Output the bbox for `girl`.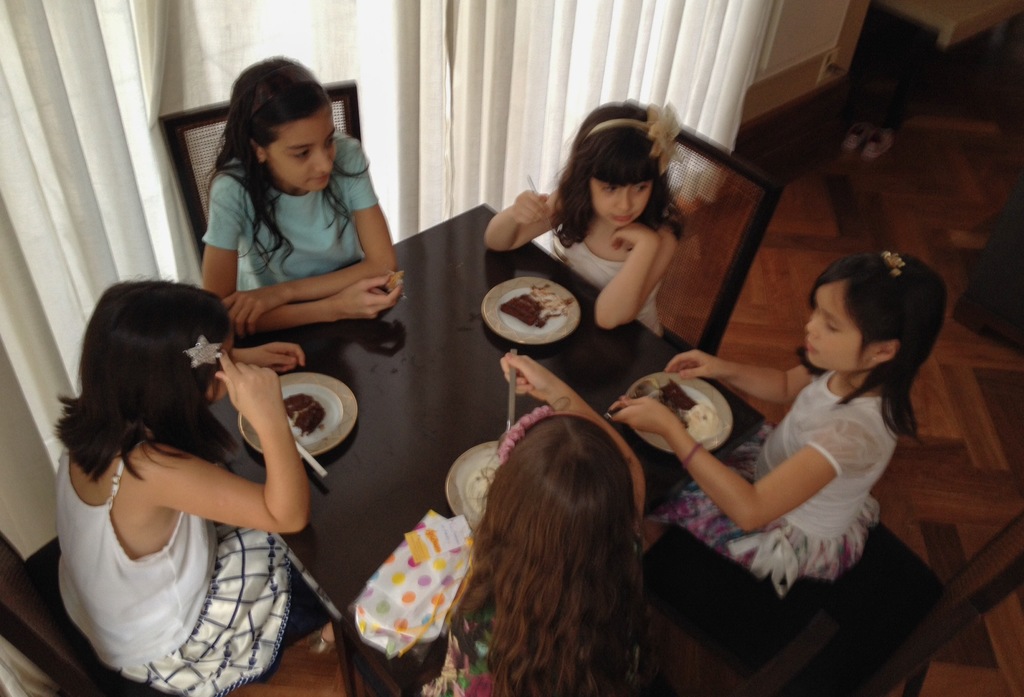
(409,347,660,696).
